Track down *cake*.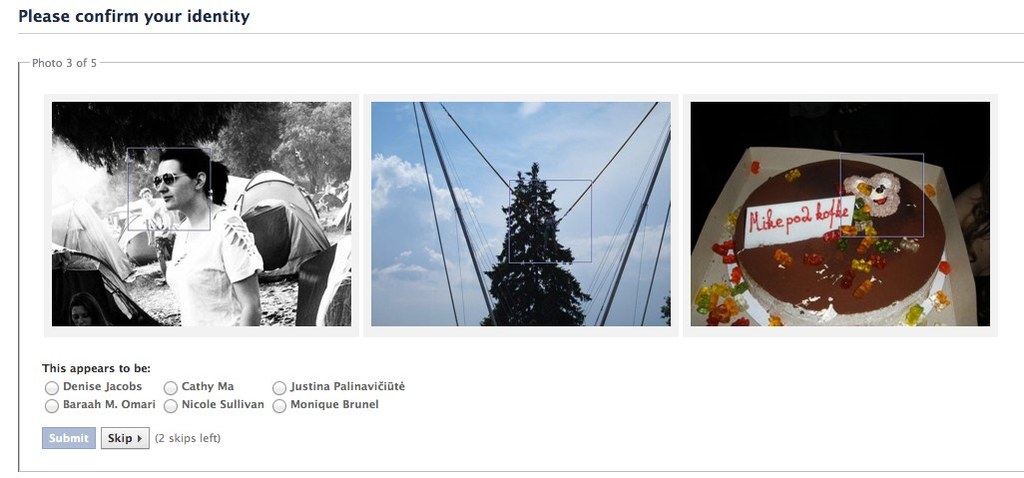
Tracked to pyautogui.locateOnScreen(733, 164, 950, 323).
